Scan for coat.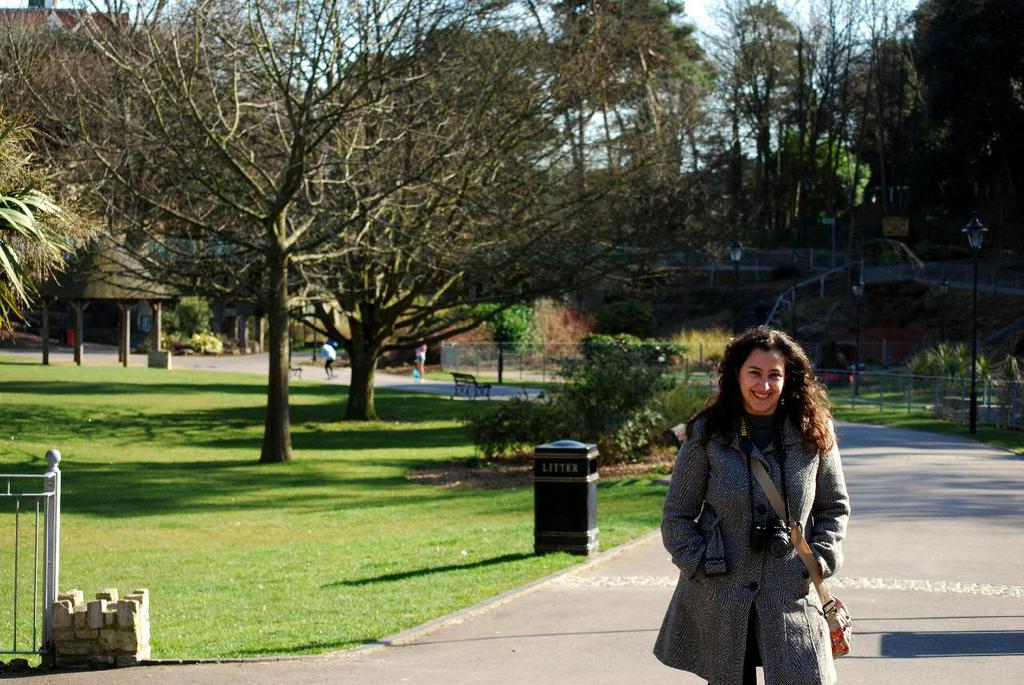
Scan result: l=675, t=357, r=850, b=651.
